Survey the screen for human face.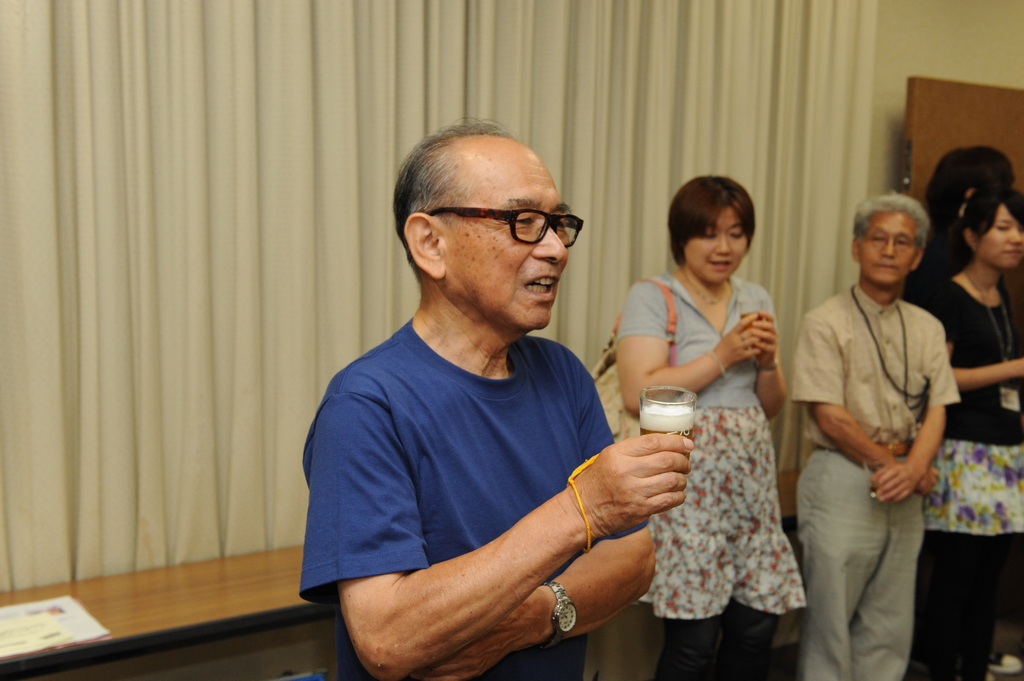
Survey found: rect(858, 212, 916, 281).
